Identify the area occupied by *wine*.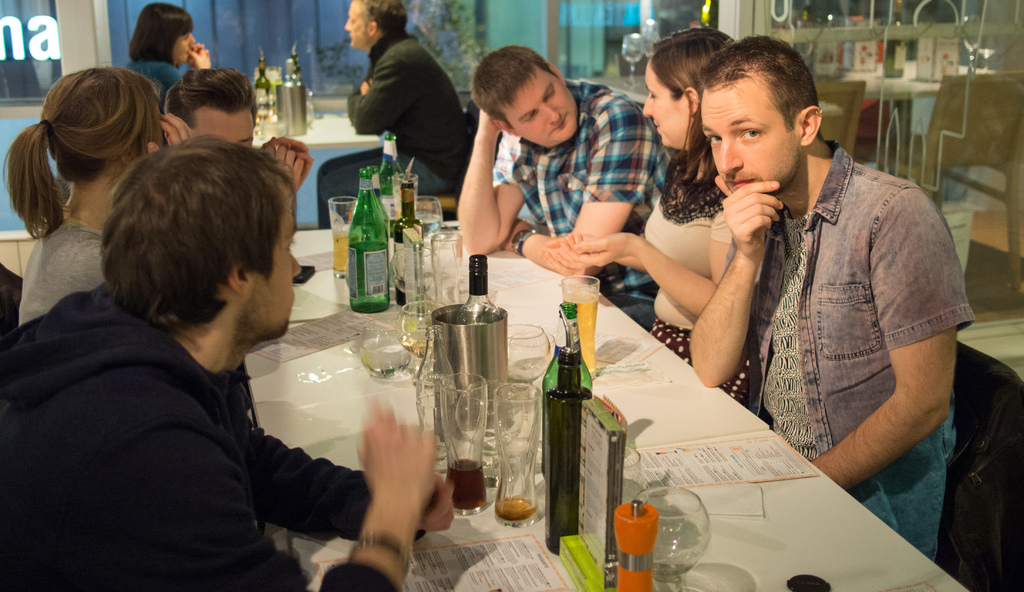
Area: locate(449, 248, 504, 327).
